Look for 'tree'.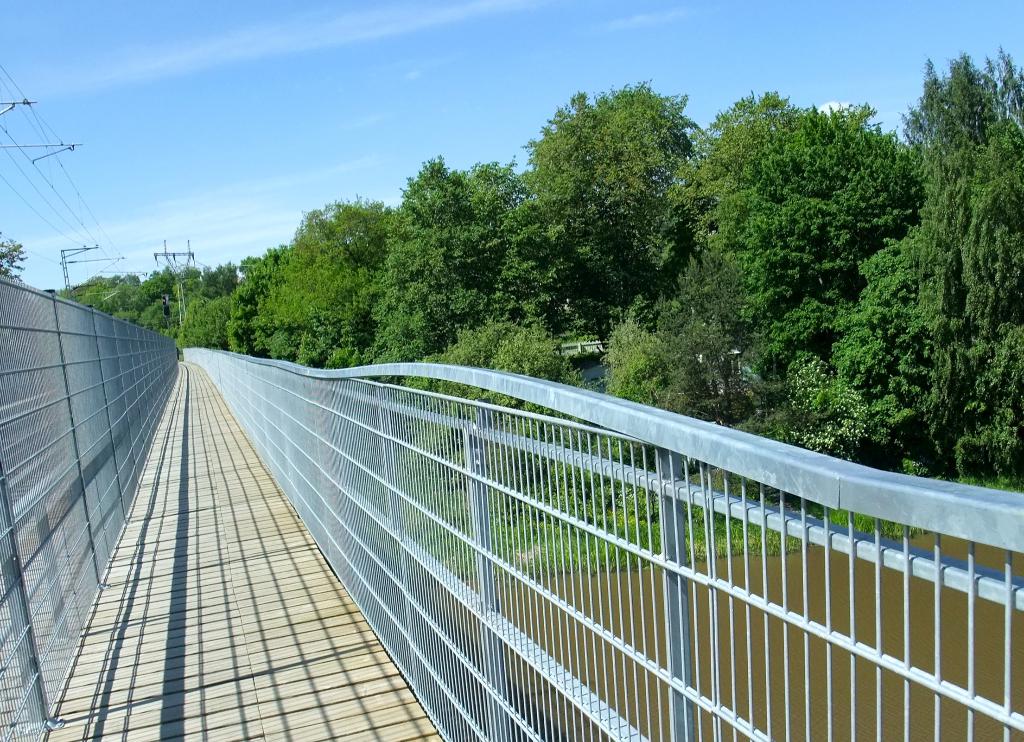
Found: pyautogui.locateOnScreen(870, 47, 1010, 487).
